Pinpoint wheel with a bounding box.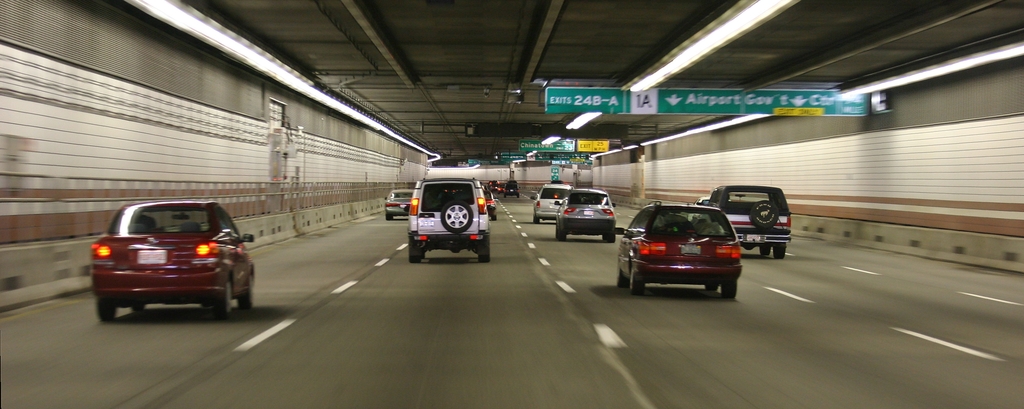
[506,195,507,199].
